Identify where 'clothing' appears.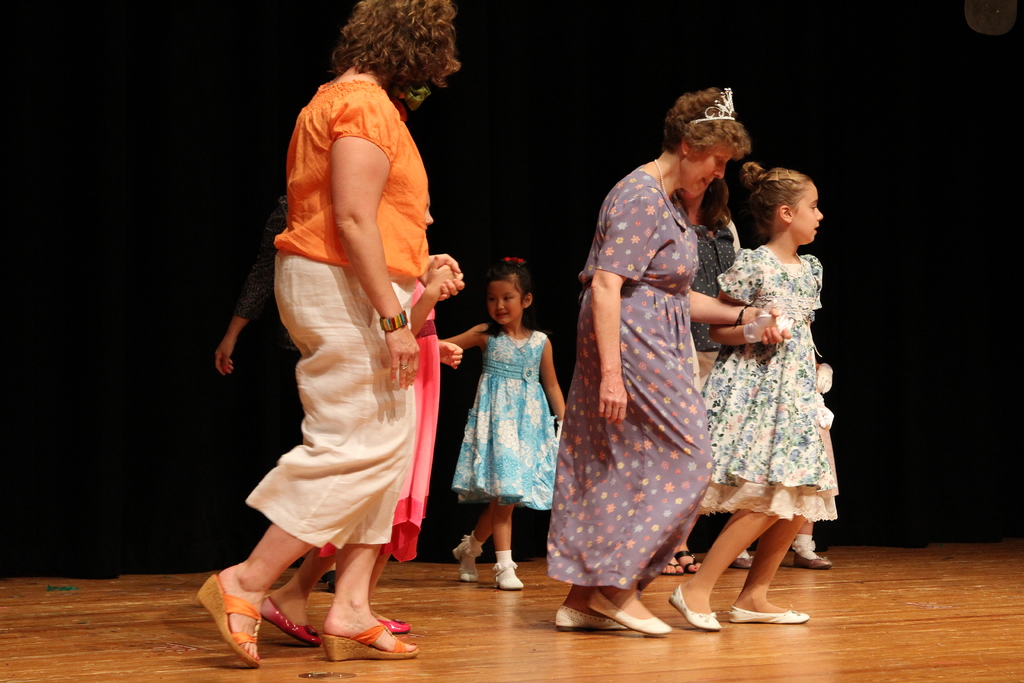
Appears at region(538, 154, 716, 589).
